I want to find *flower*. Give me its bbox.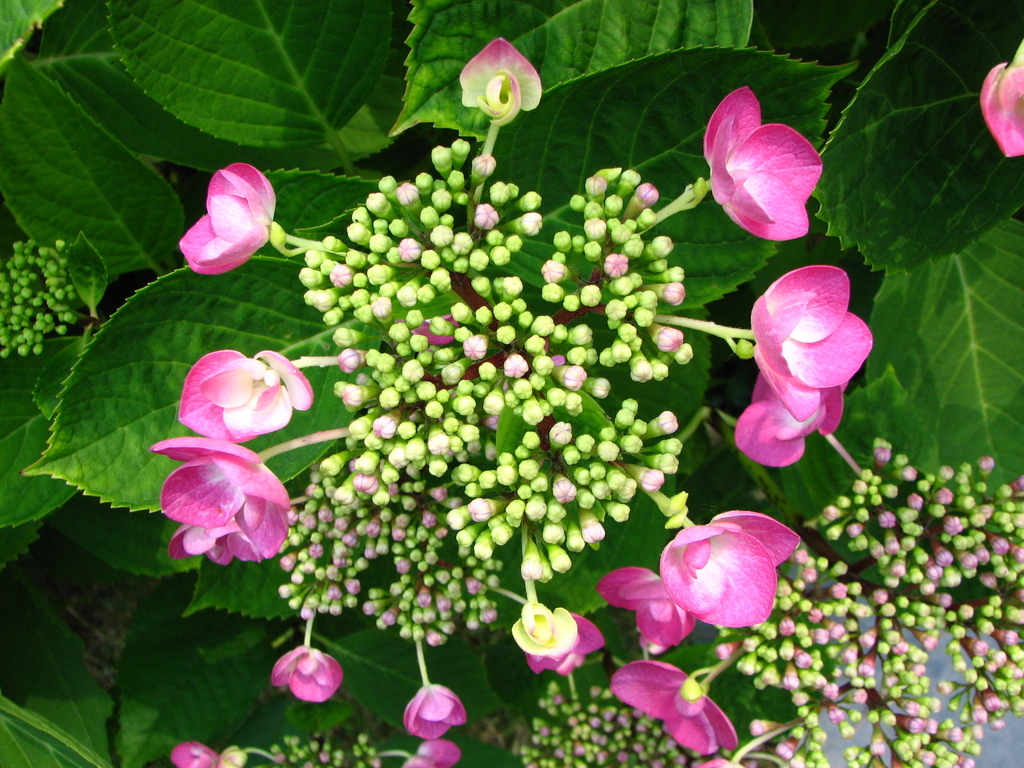
989:47:1023:168.
